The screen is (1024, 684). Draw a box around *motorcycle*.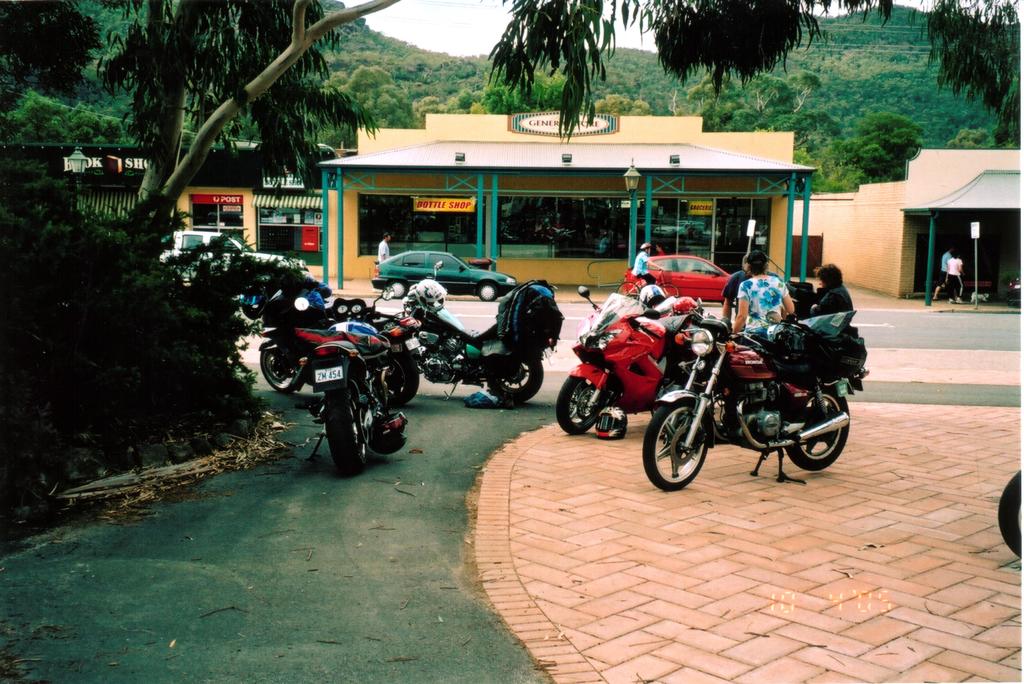
bbox=[295, 289, 400, 478].
